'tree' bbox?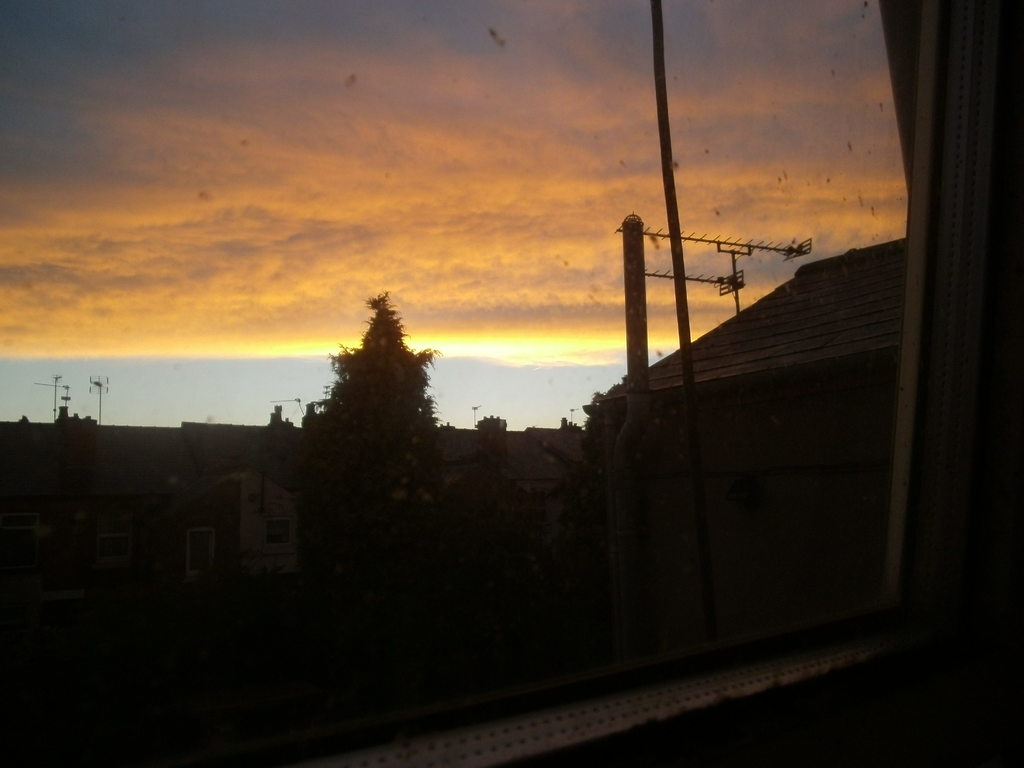
289:266:450:572
